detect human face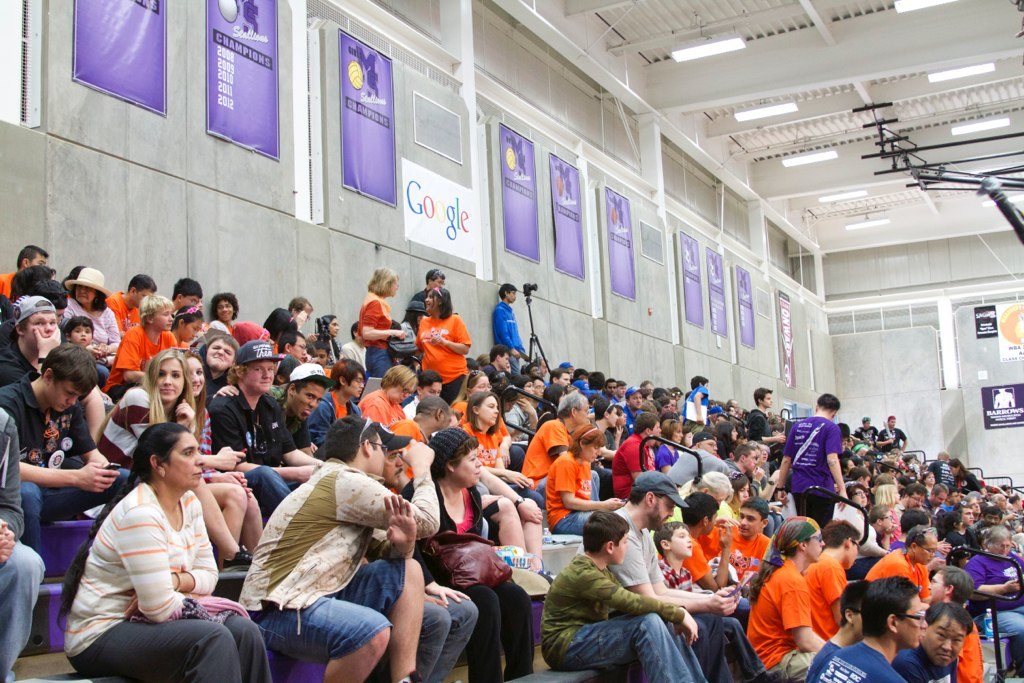
left=182, top=296, right=201, bottom=306
